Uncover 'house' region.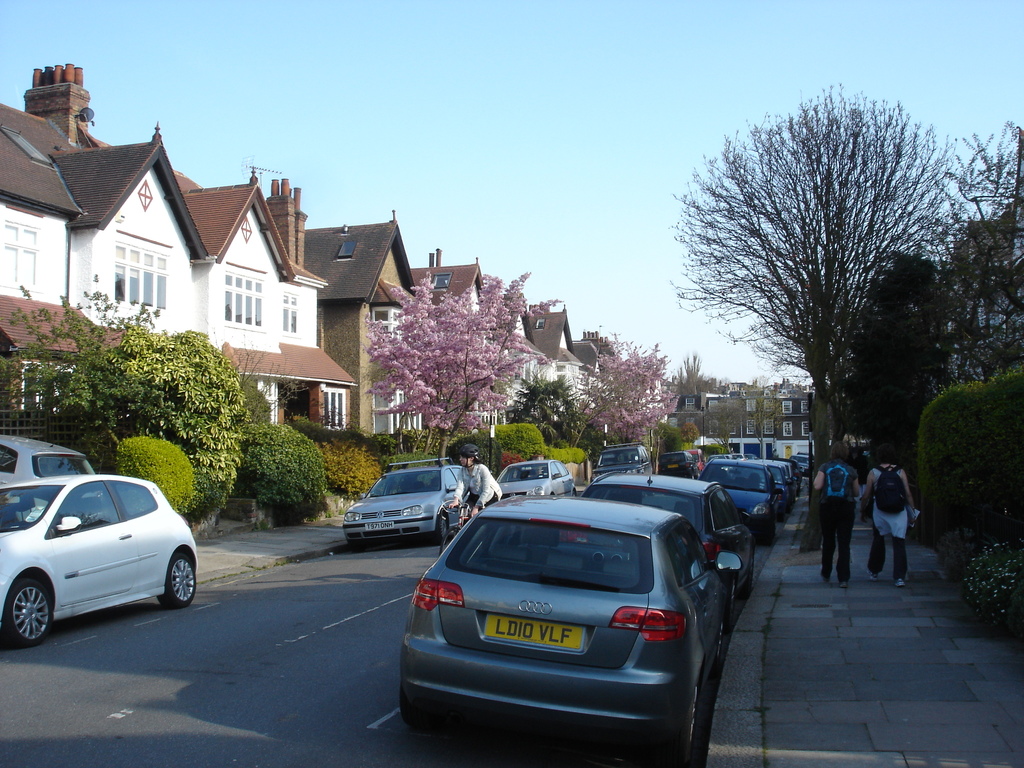
Uncovered: bbox(316, 208, 424, 433).
